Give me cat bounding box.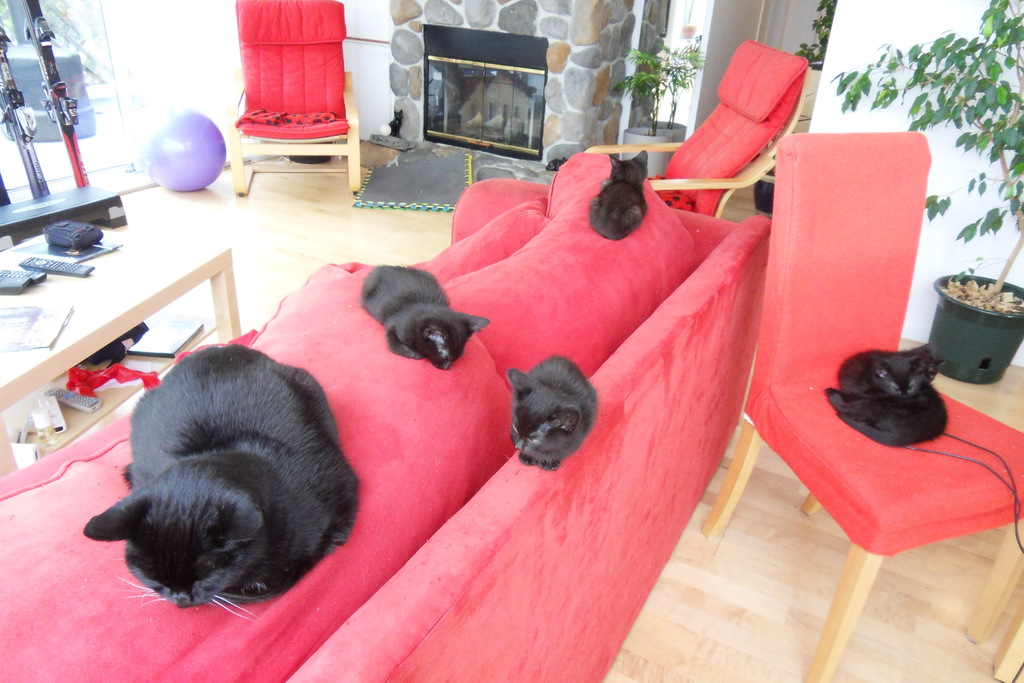
(left=504, top=352, right=601, bottom=470).
